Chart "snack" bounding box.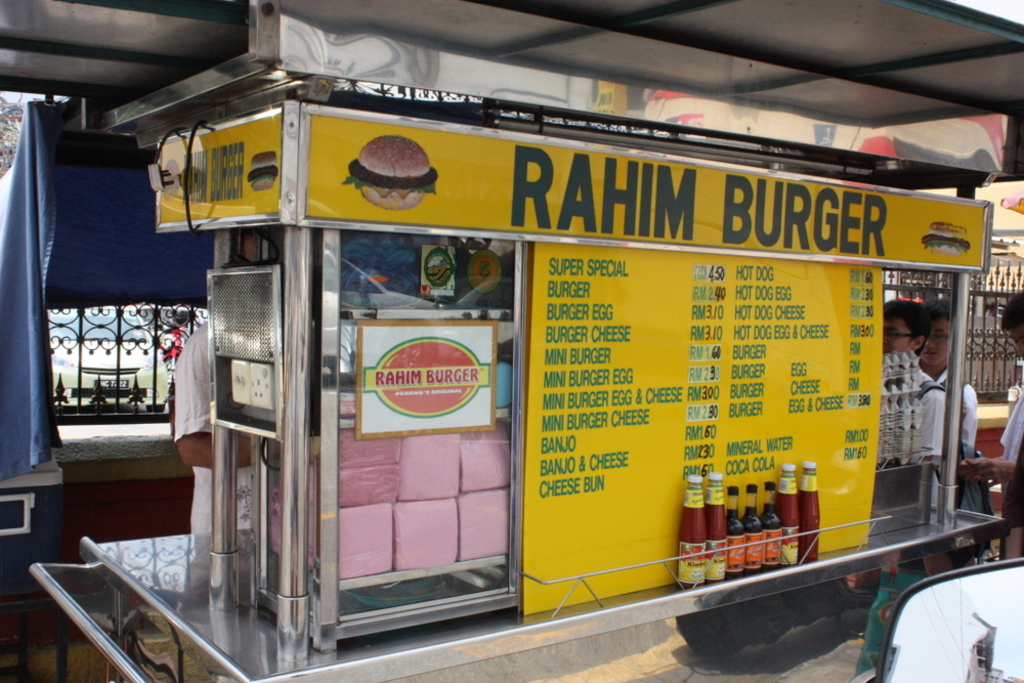
Charted: [left=248, top=153, right=279, bottom=185].
